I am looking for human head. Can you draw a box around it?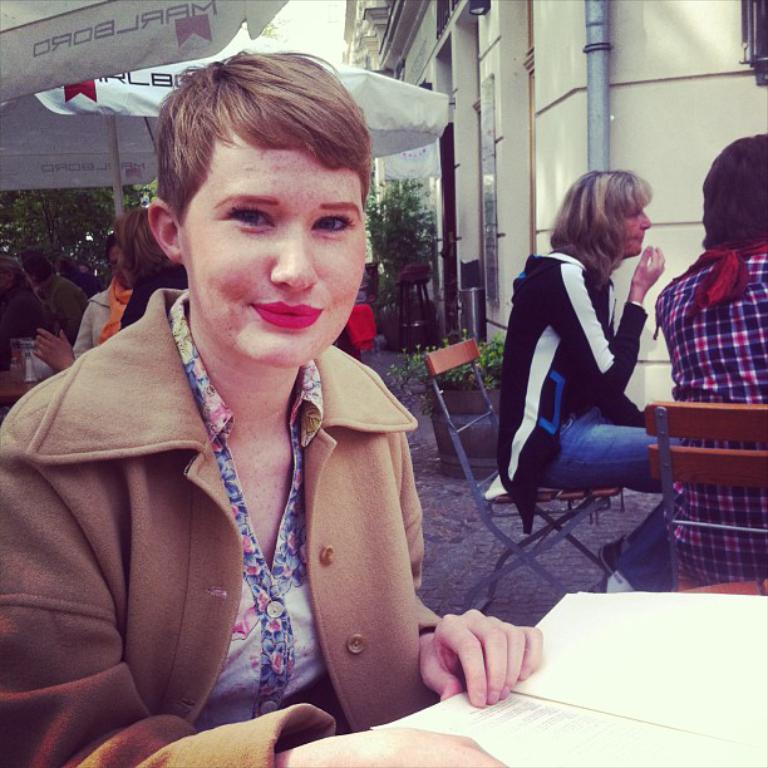
Sure, the bounding box is rect(117, 211, 183, 291).
